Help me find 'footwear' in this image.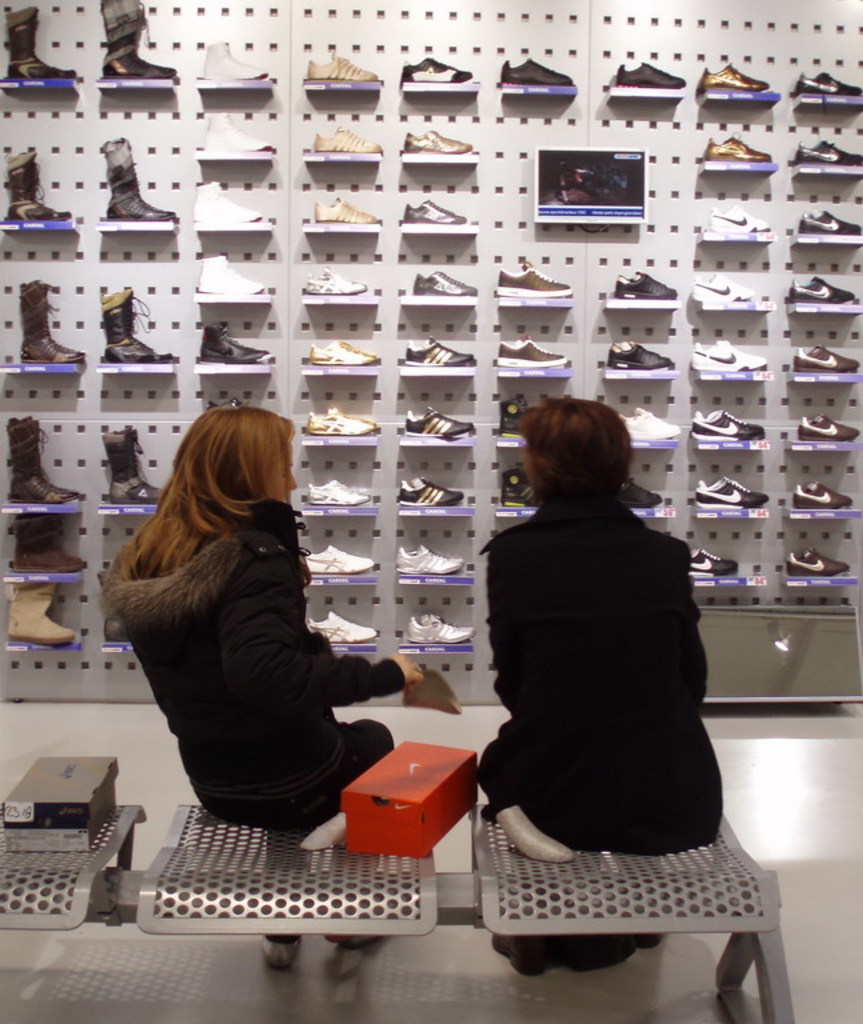
Found it: (399,408,479,448).
